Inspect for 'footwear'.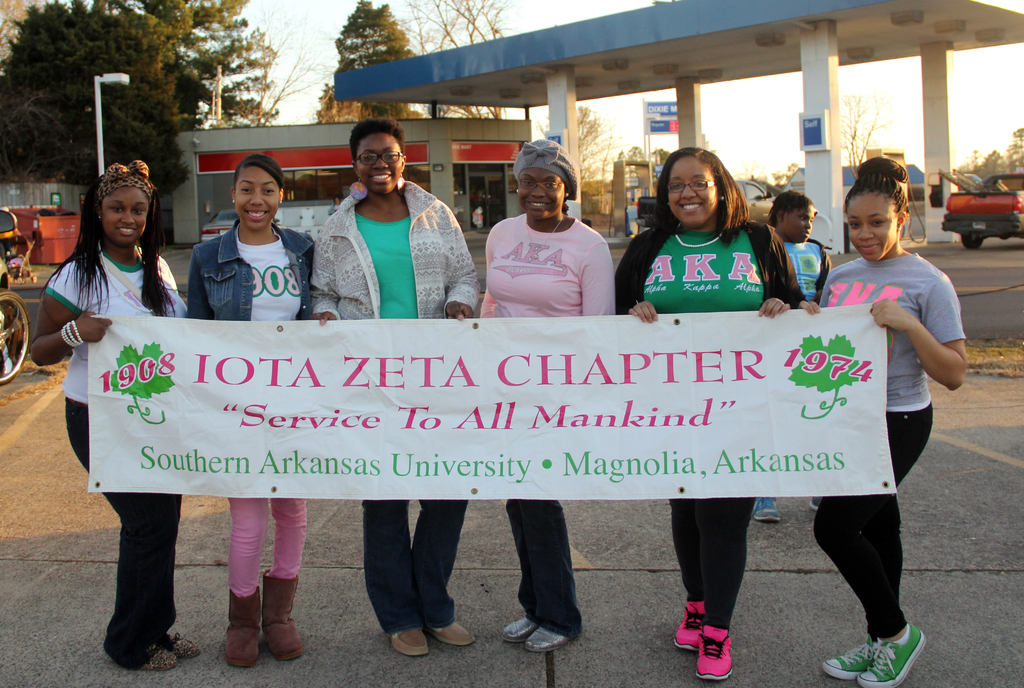
Inspection: crop(502, 616, 529, 644).
